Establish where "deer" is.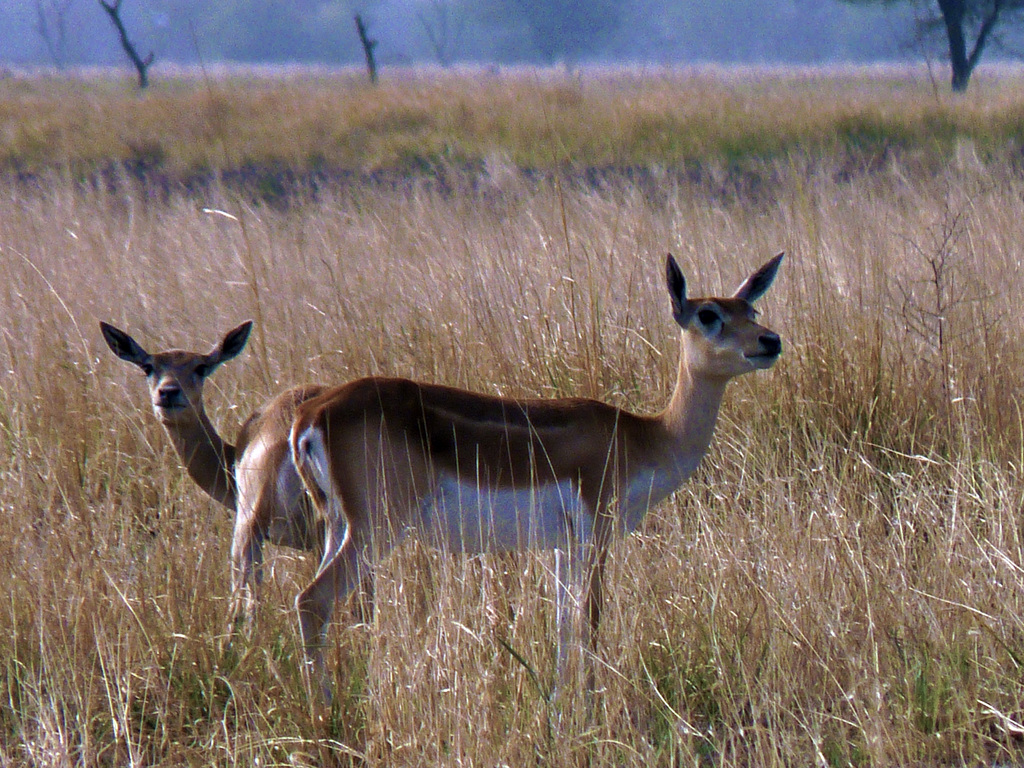
Established at [100,319,326,732].
